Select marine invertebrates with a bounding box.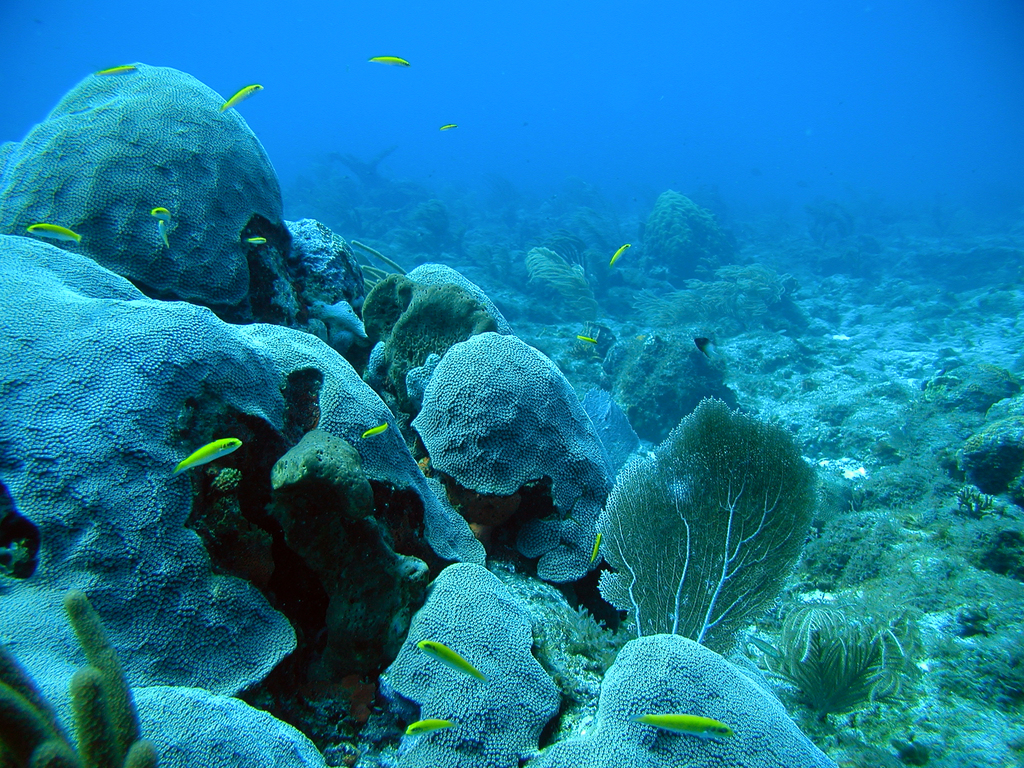
391,327,619,522.
